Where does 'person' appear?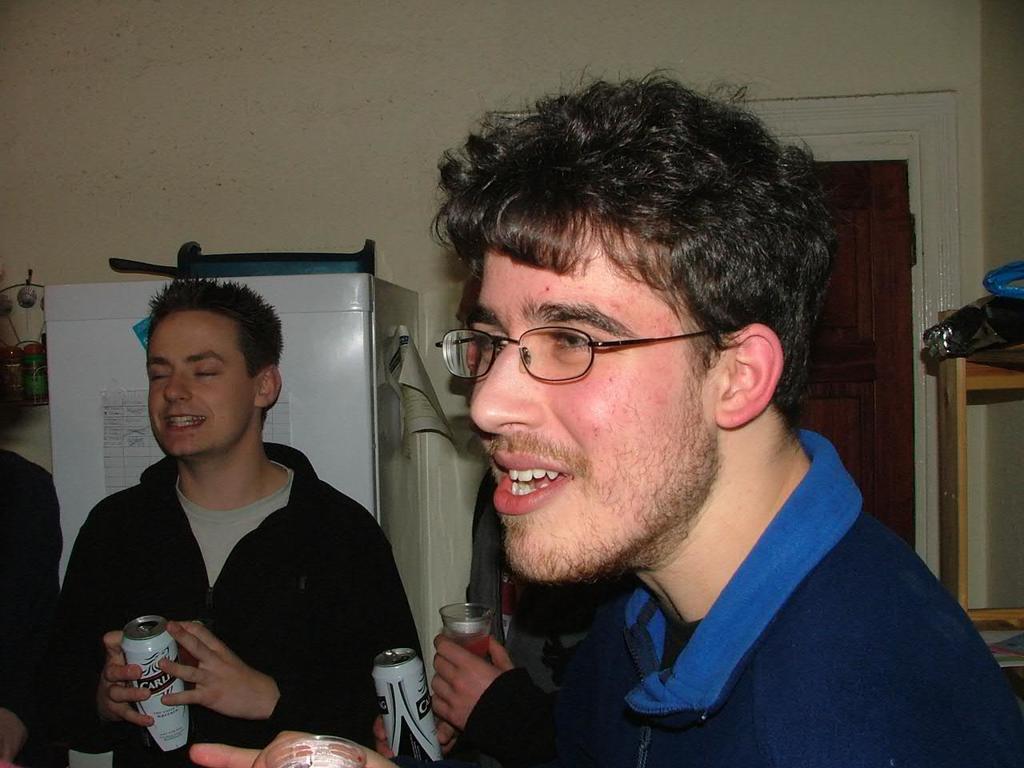
Appears at BBox(0, 454, 62, 767).
